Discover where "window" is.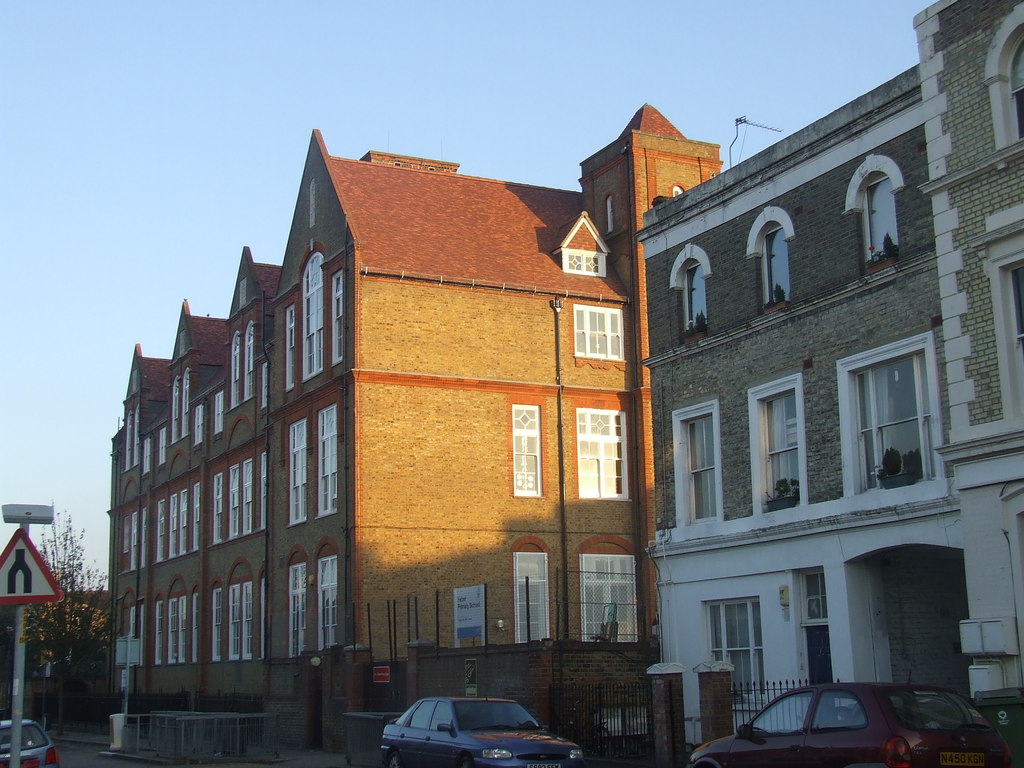
Discovered at x1=172 y1=373 x2=196 y2=440.
